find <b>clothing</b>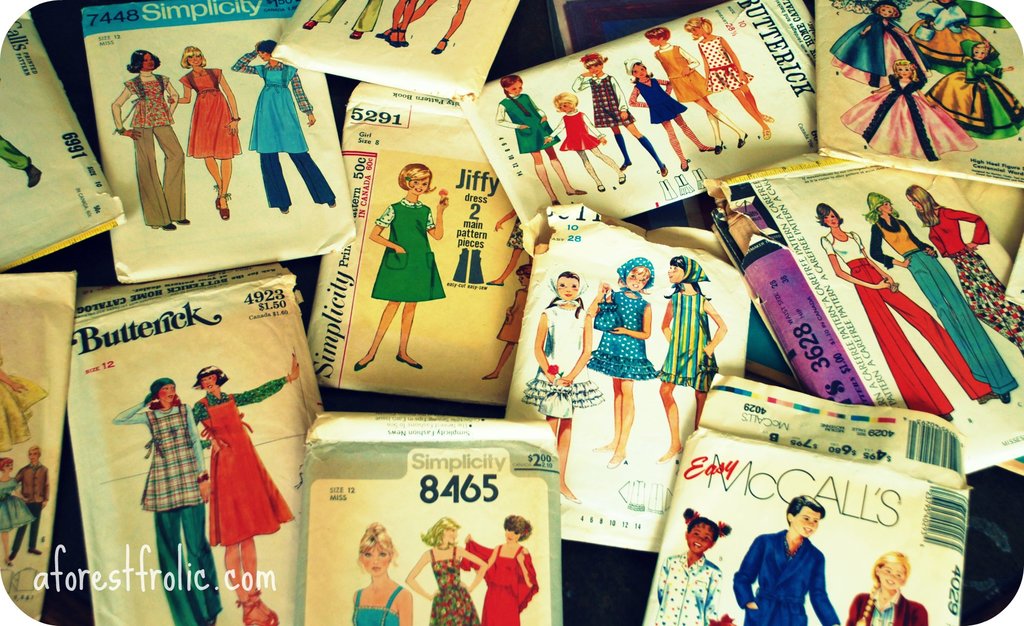
detection(920, 42, 1023, 139)
